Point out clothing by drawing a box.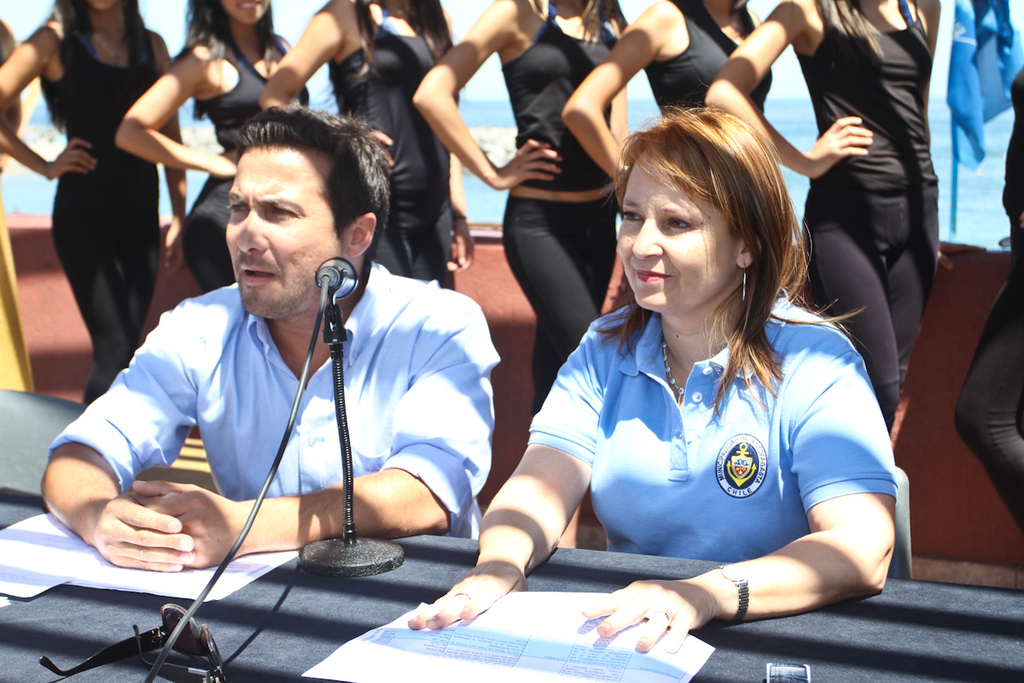
x1=497 y1=259 x2=894 y2=625.
